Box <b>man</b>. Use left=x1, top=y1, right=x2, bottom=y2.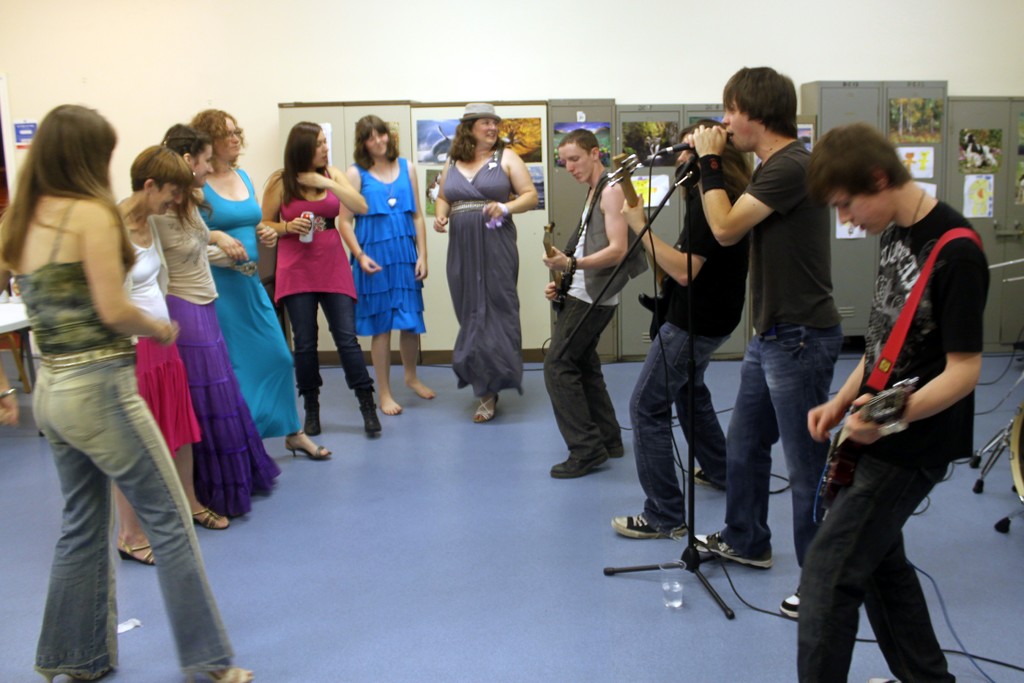
left=534, top=128, right=659, bottom=482.
